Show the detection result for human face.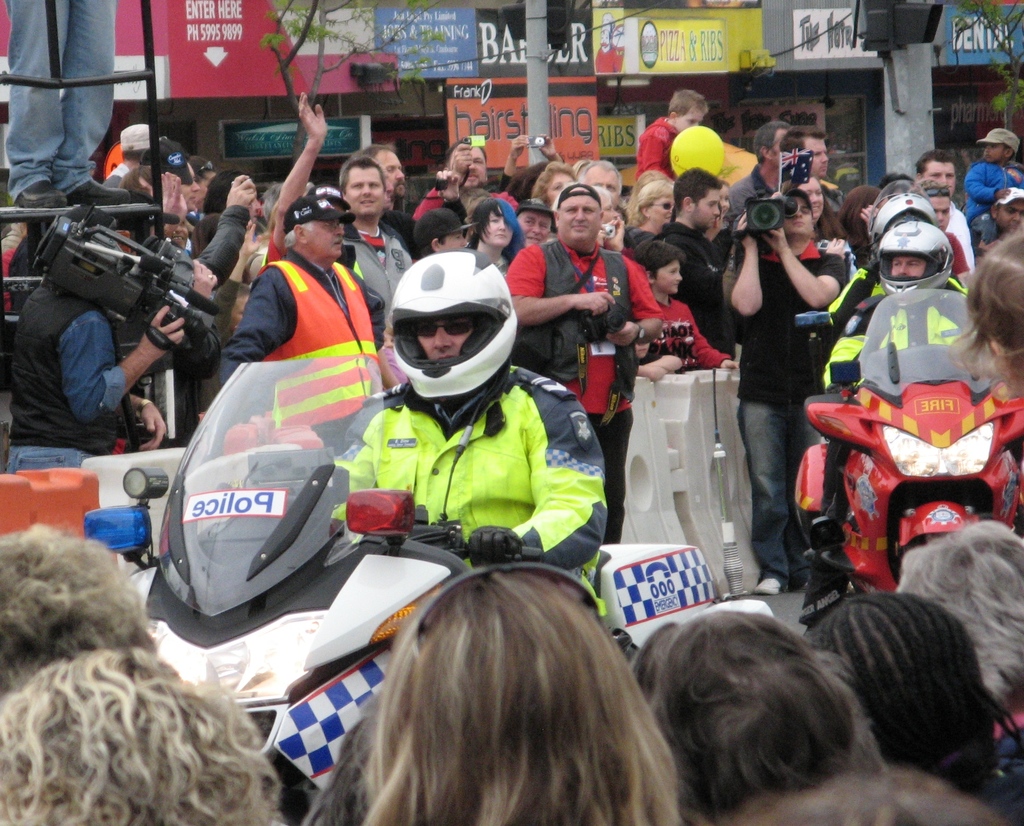
rect(785, 196, 825, 241).
